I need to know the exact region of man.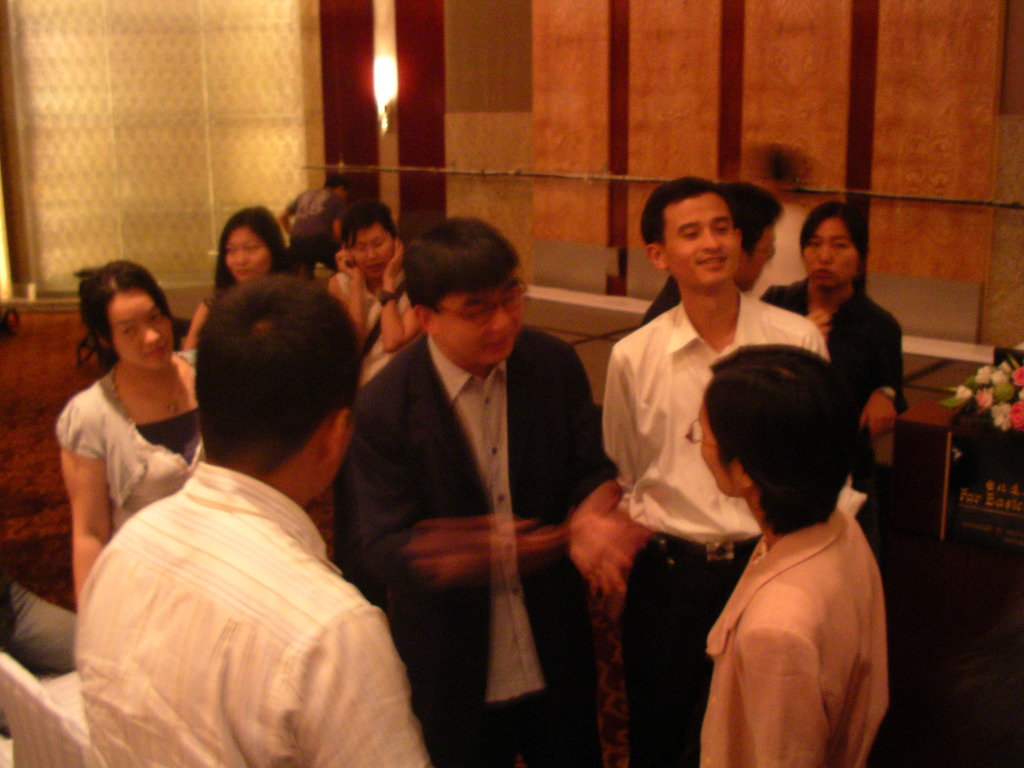
Region: <bbox>330, 213, 652, 747</bbox>.
